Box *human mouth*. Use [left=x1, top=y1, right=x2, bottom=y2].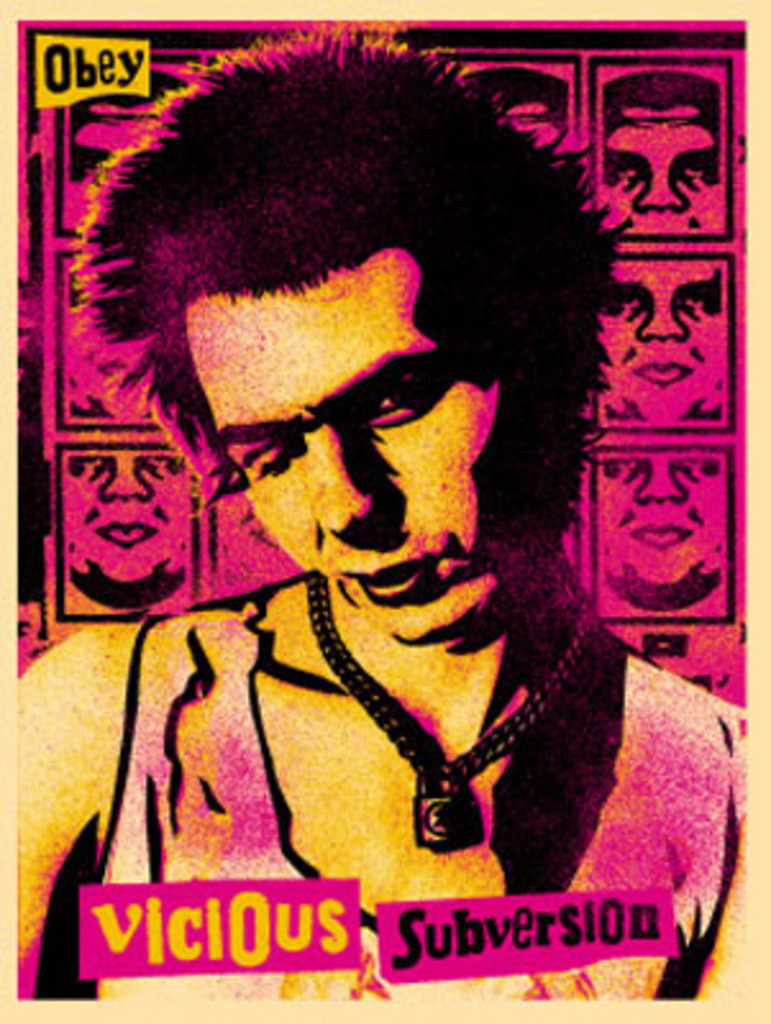
[left=97, top=522, right=156, bottom=550].
